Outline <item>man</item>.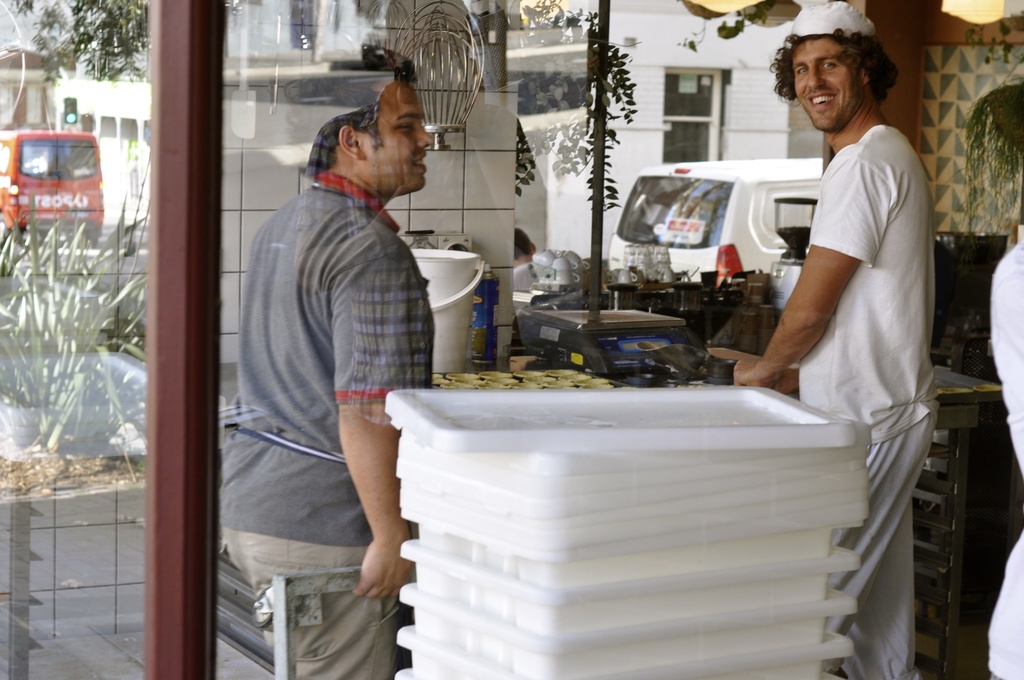
Outline: select_region(737, 0, 941, 679).
